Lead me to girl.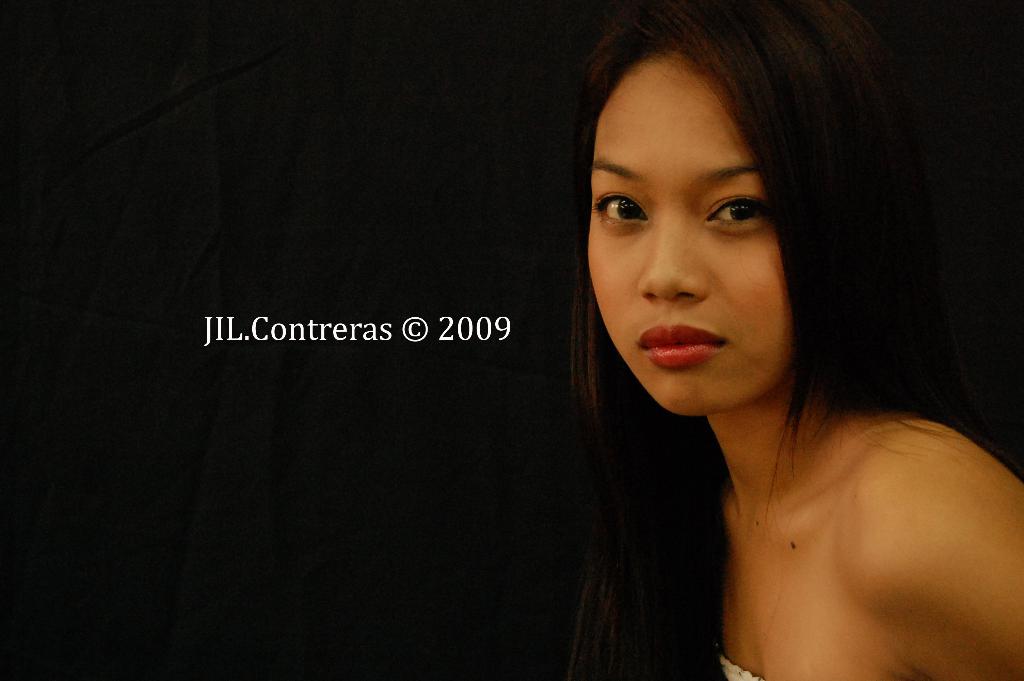
Lead to 555:0:1023:680.
